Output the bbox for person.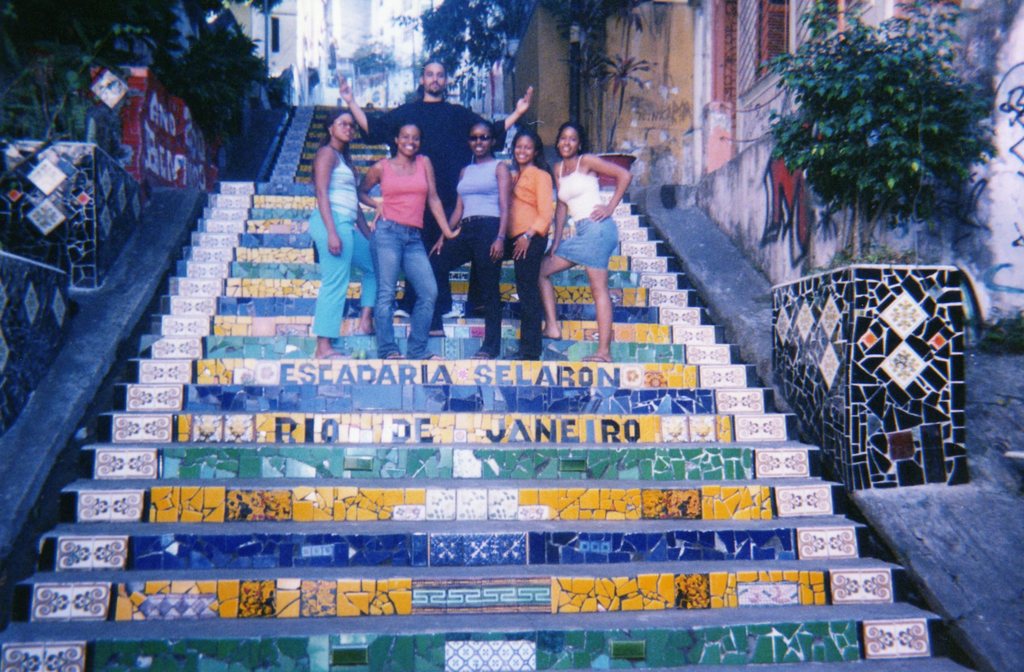
304/107/374/362.
